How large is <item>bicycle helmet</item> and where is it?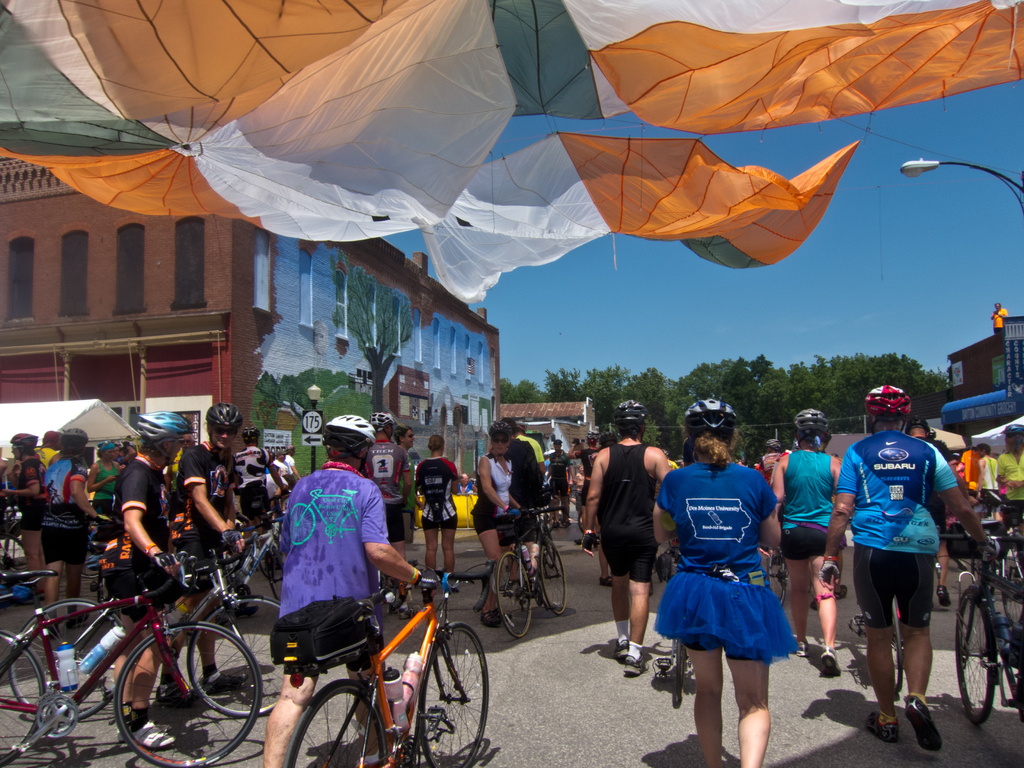
Bounding box: [789,408,829,437].
